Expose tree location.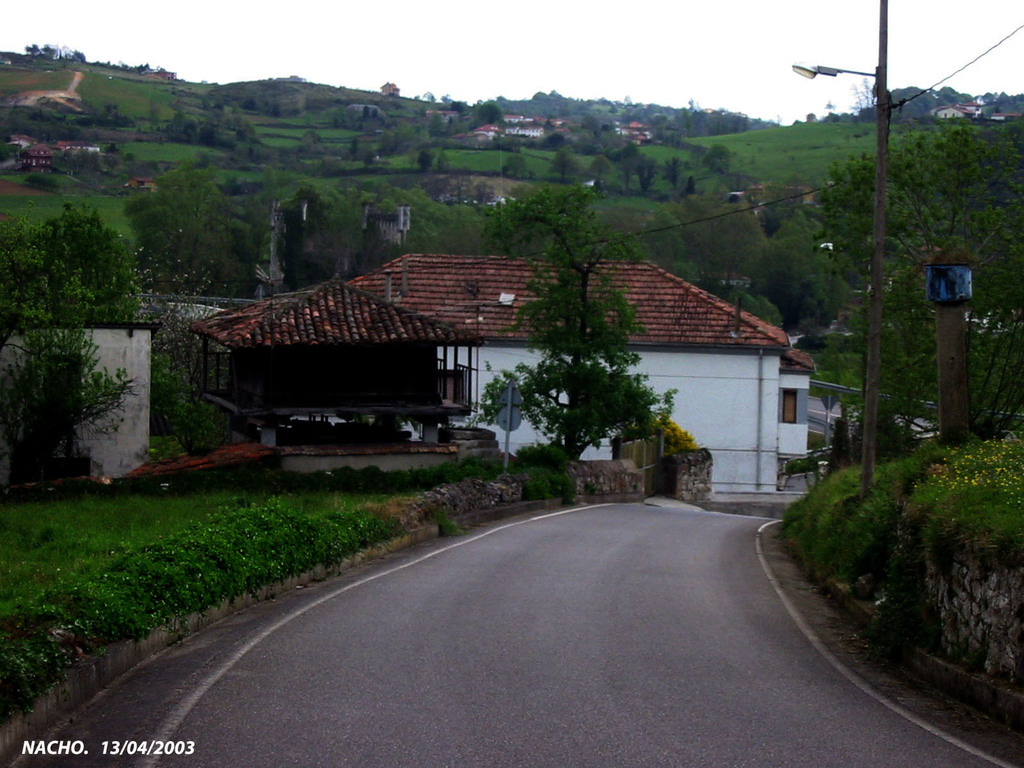
Exposed at bbox=(678, 95, 702, 140).
